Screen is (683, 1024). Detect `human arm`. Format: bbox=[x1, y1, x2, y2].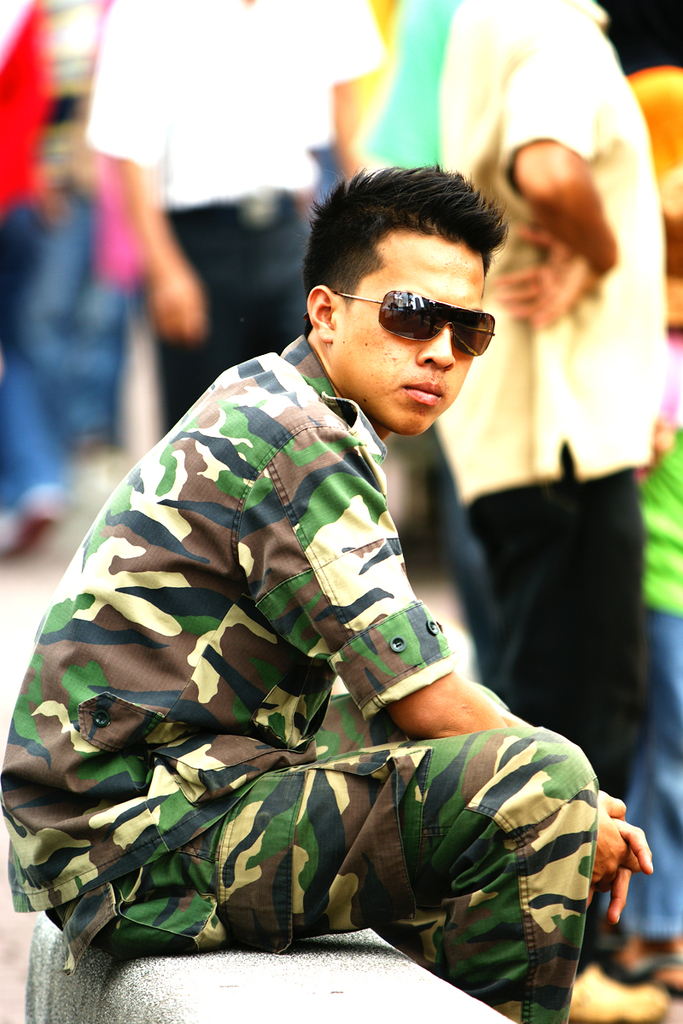
bbox=[74, 0, 203, 346].
